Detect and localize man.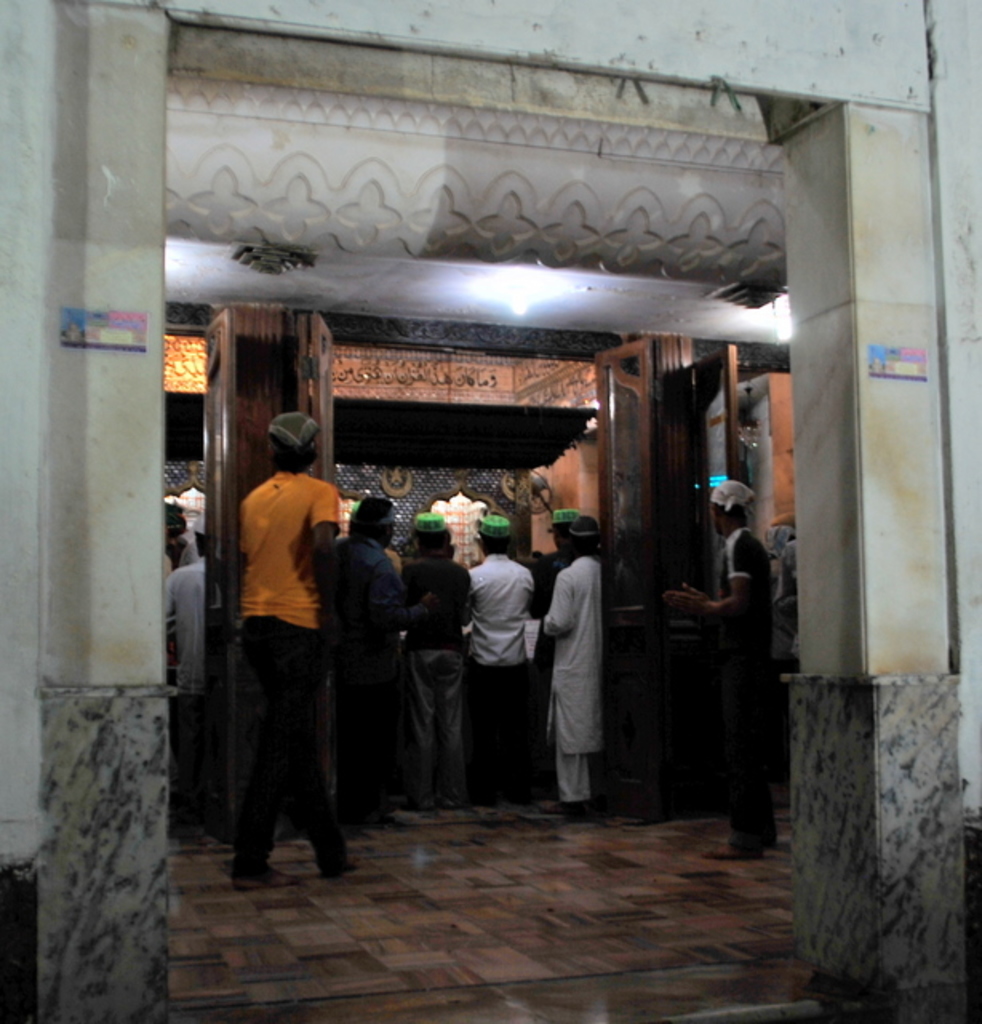
Localized at bbox(218, 416, 361, 856).
